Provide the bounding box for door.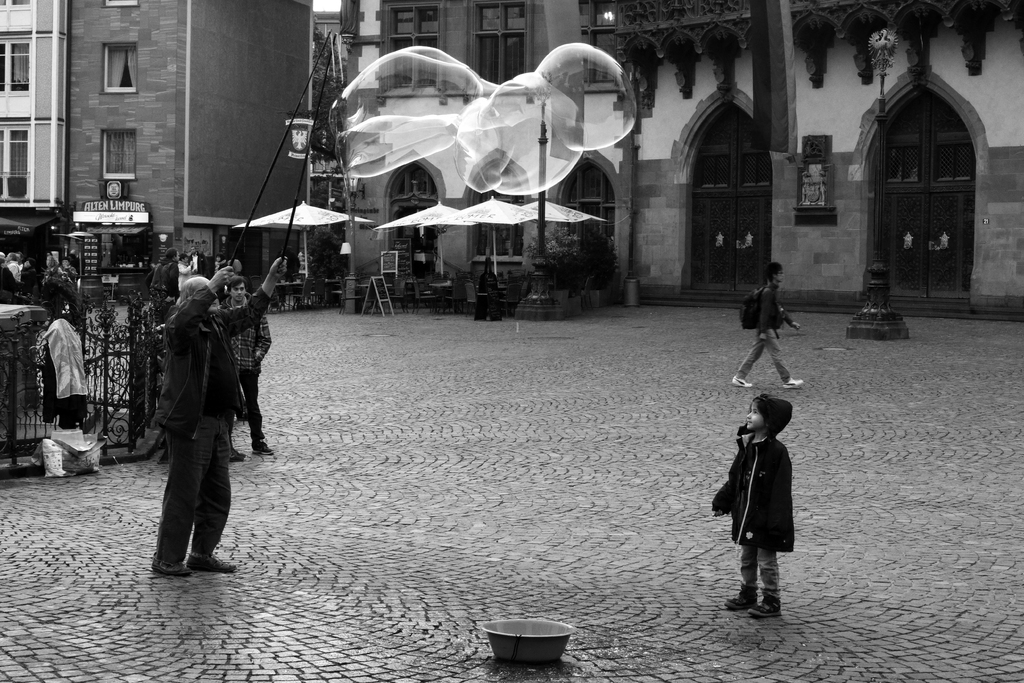
rect(687, 94, 771, 287).
